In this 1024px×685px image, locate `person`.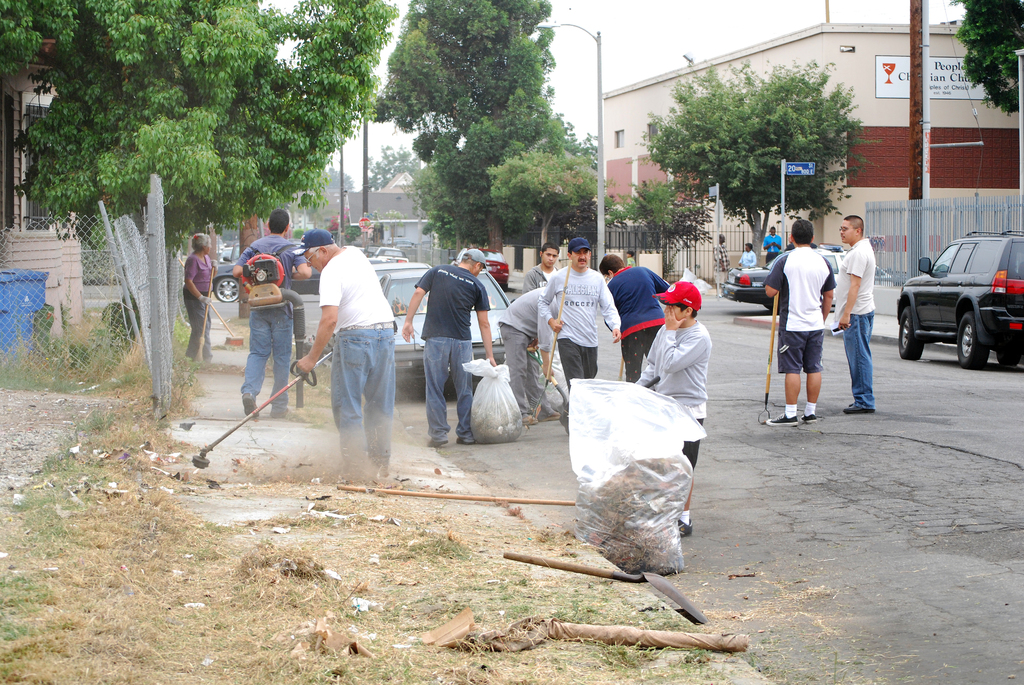
Bounding box: 828, 216, 880, 413.
